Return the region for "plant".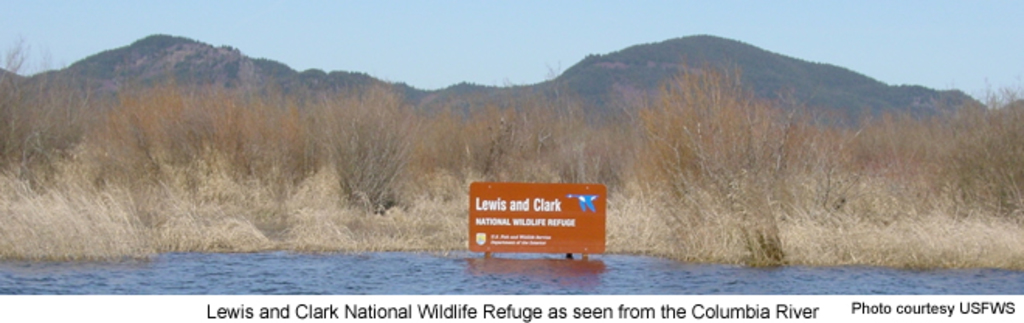
<region>0, 40, 1022, 284</region>.
